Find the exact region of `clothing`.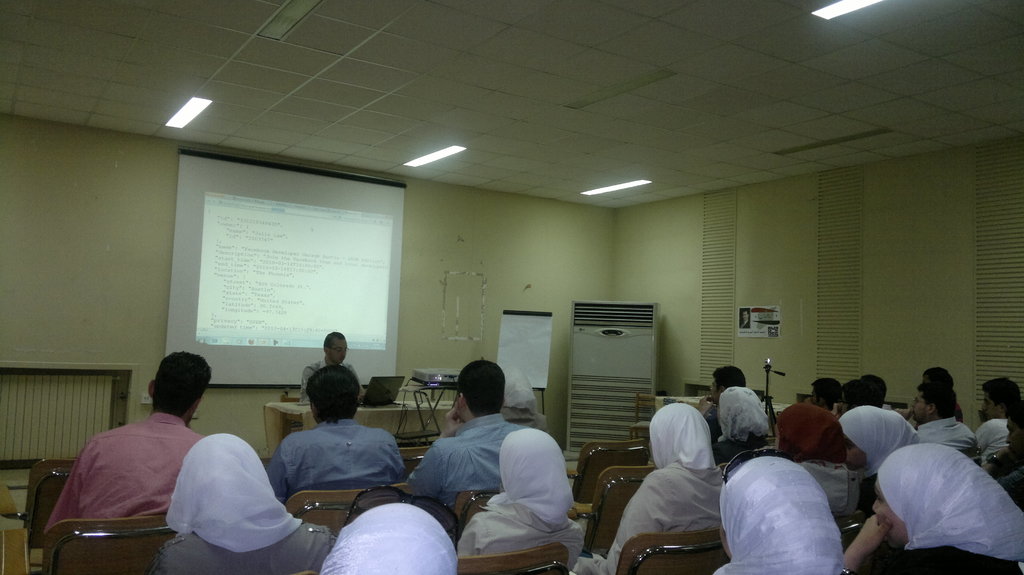
Exact region: l=158, t=429, r=342, b=572.
